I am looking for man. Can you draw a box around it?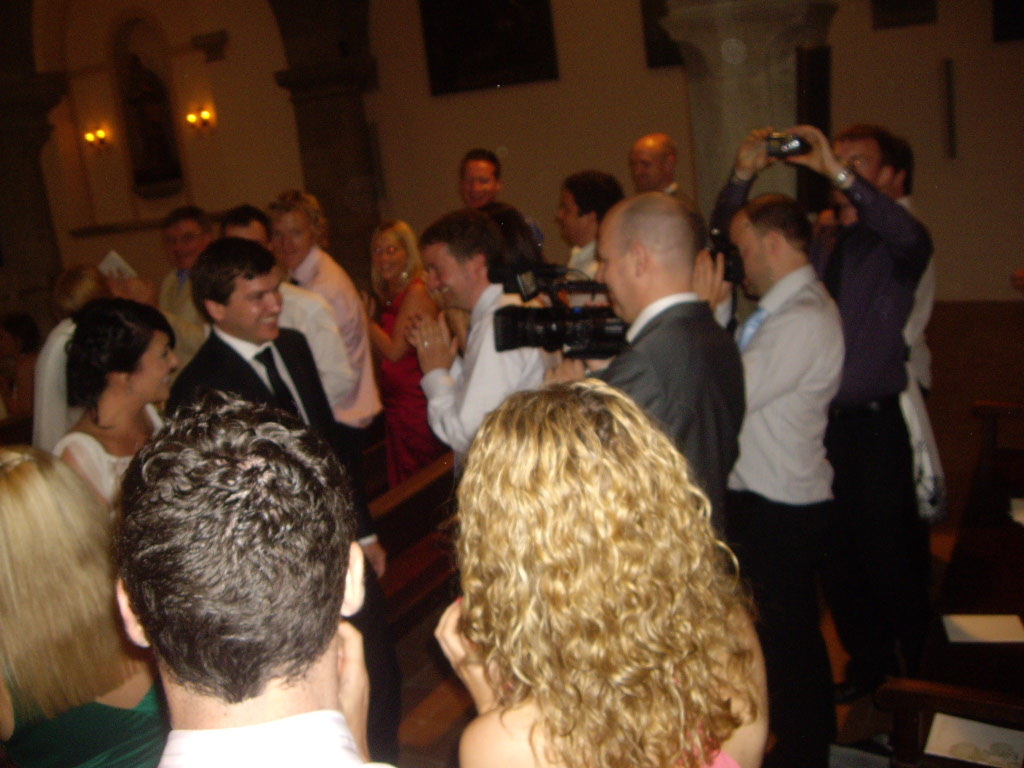
Sure, the bounding box is 107:393:373:767.
